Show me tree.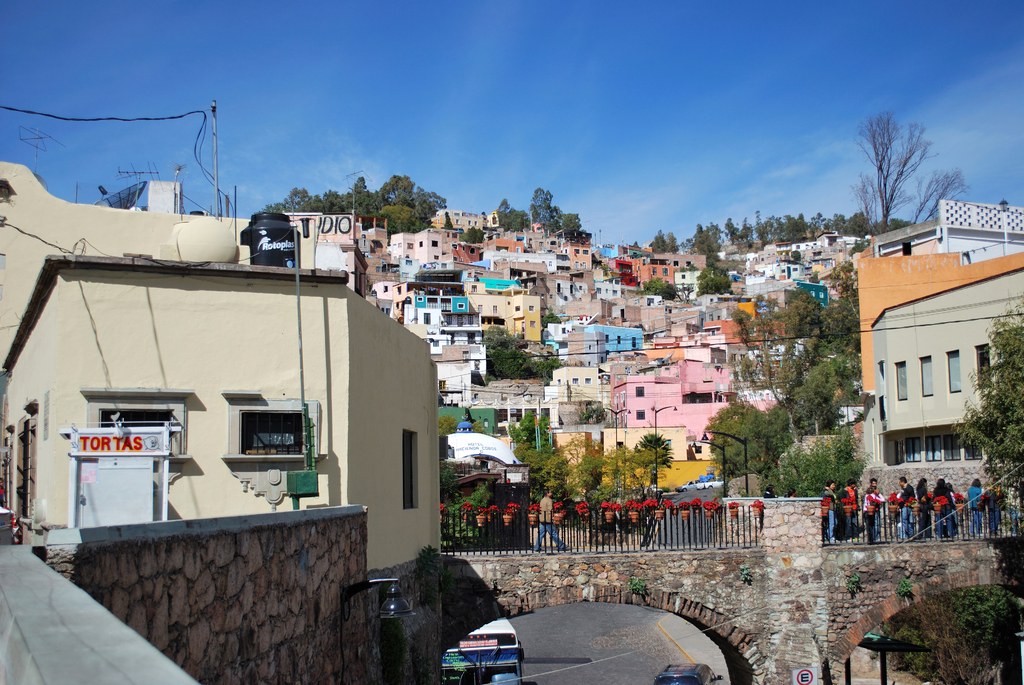
tree is here: box=[694, 258, 733, 296].
